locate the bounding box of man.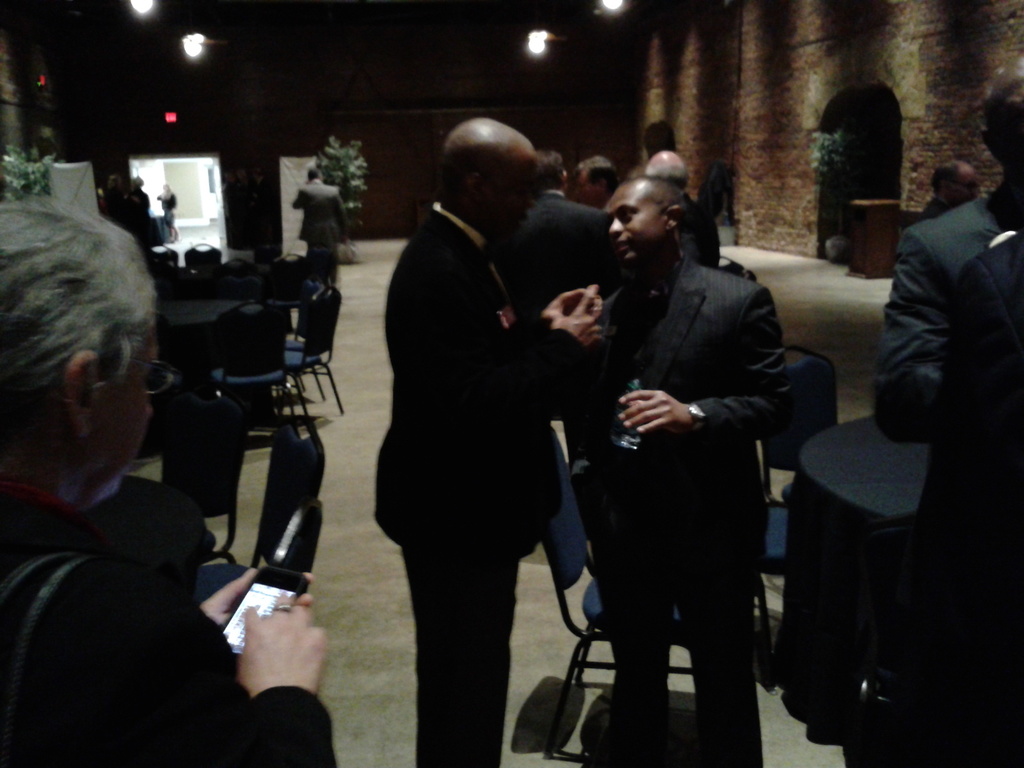
Bounding box: 632, 148, 737, 275.
